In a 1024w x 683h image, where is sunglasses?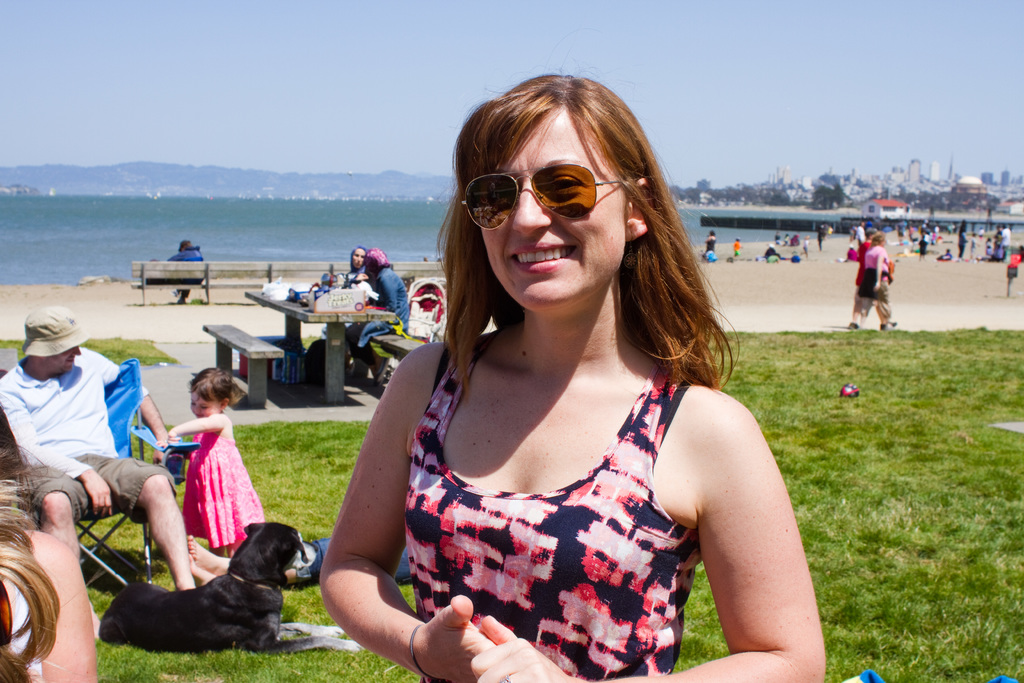
<region>462, 153, 637, 231</region>.
